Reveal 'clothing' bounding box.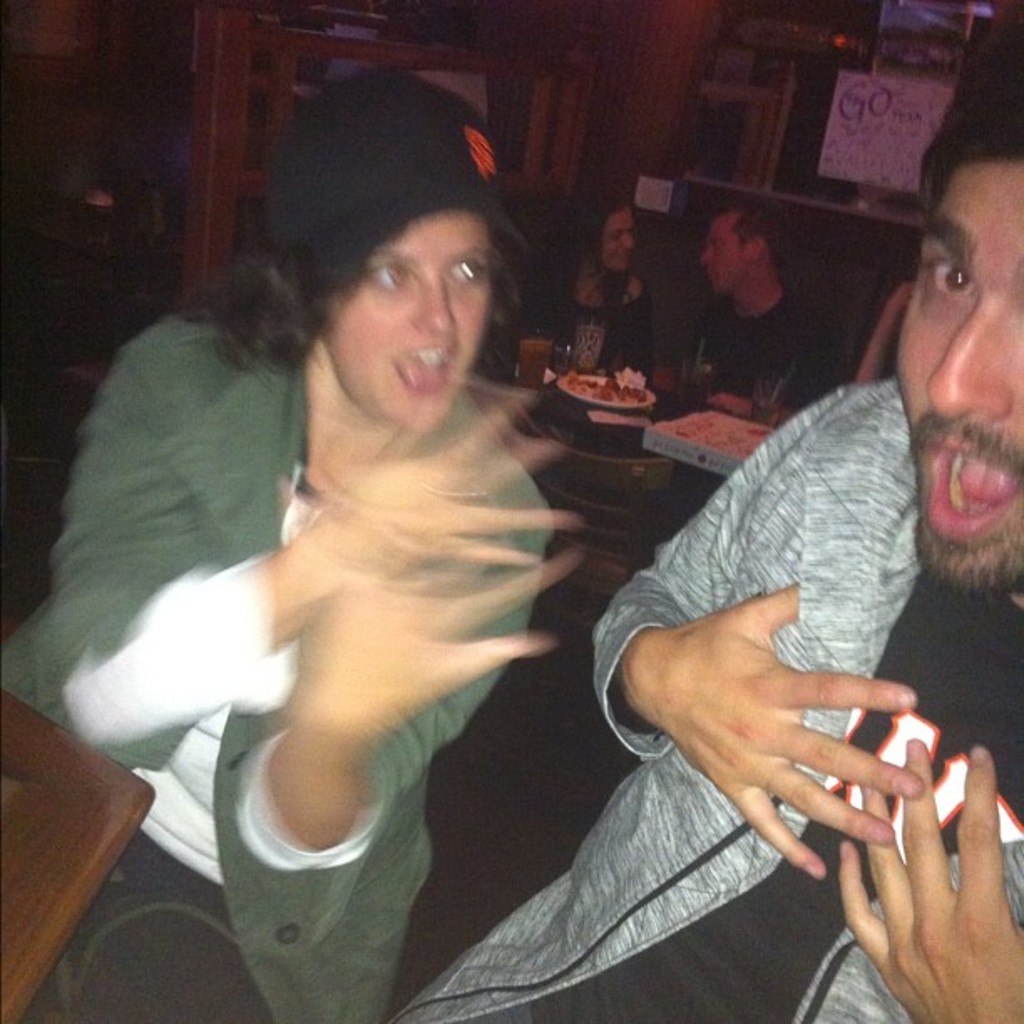
Revealed: {"left": 49, "top": 289, "right": 505, "bottom": 1022}.
